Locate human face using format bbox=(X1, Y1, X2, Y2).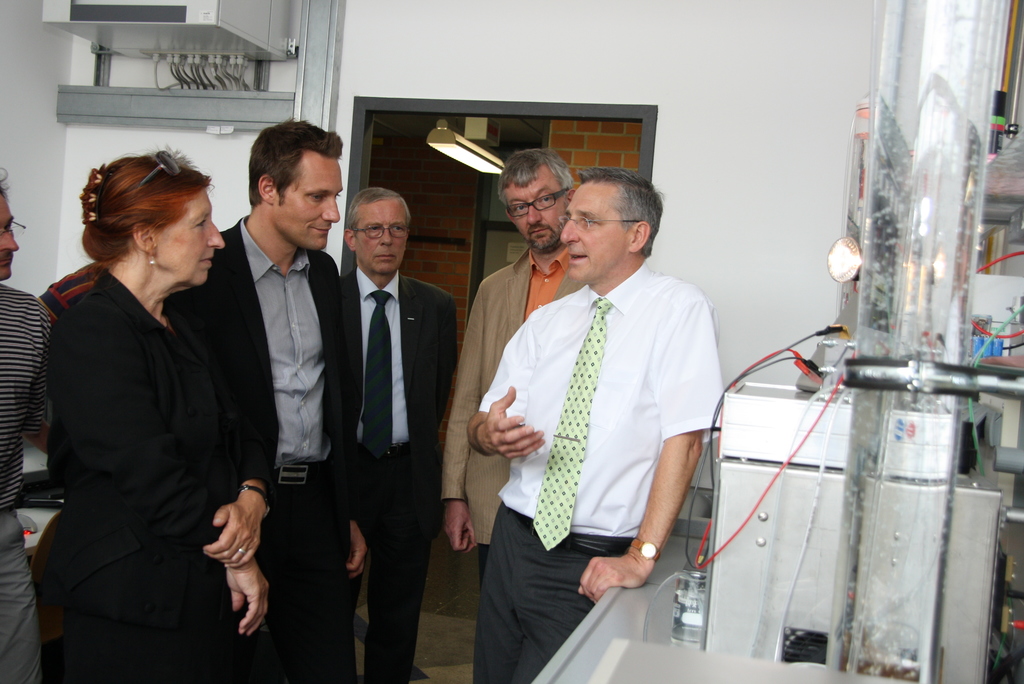
bbox=(557, 186, 625, 276).
